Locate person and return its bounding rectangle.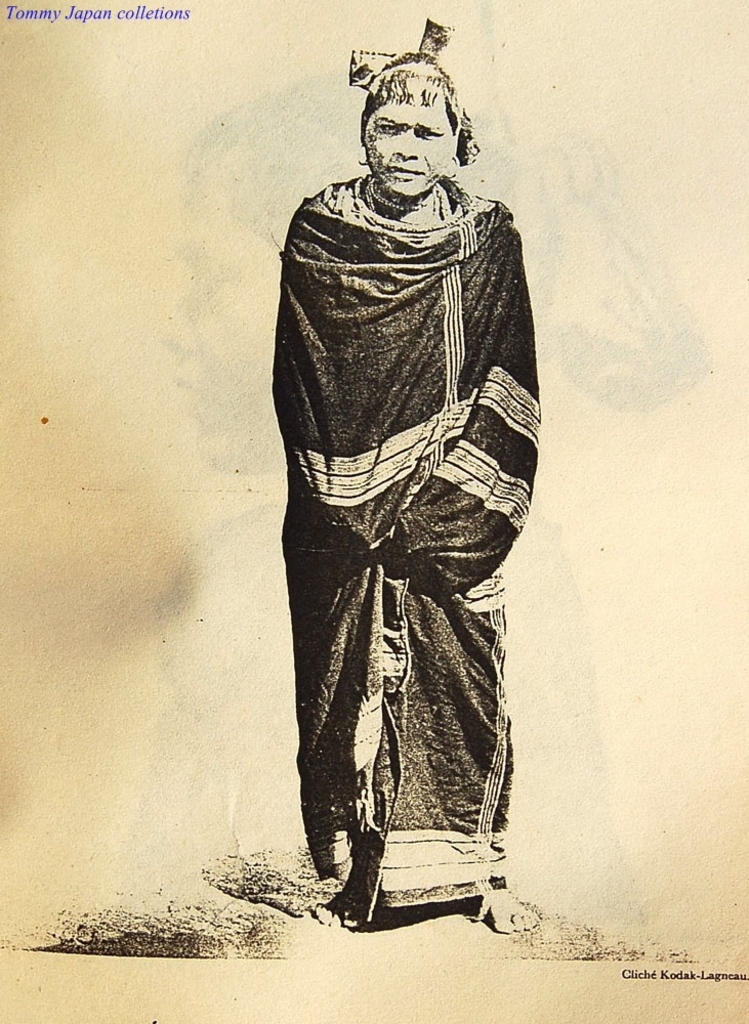
<region>271, 11, 542, 927</region>.
